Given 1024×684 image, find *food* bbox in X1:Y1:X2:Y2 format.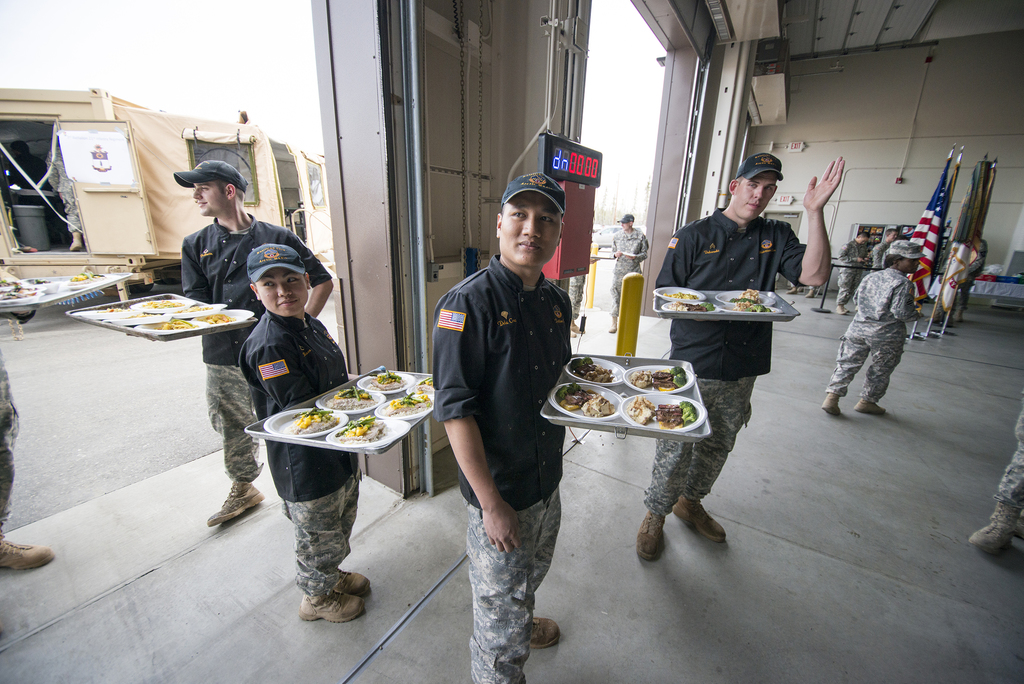
0:279:35:301.
